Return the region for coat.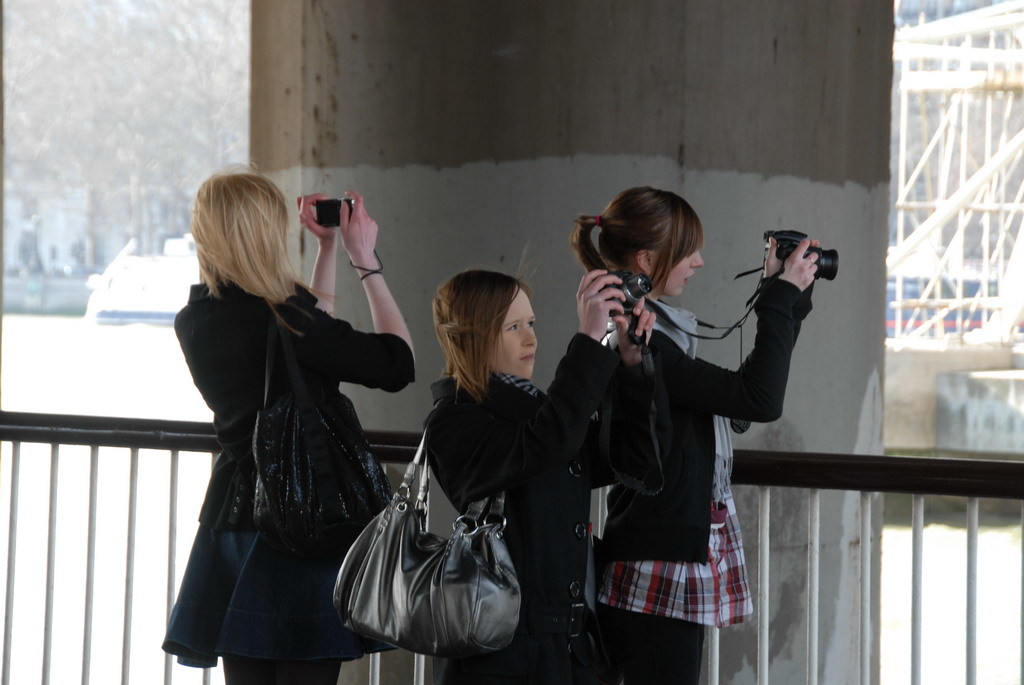
locate(604, 267, 812, 569).
